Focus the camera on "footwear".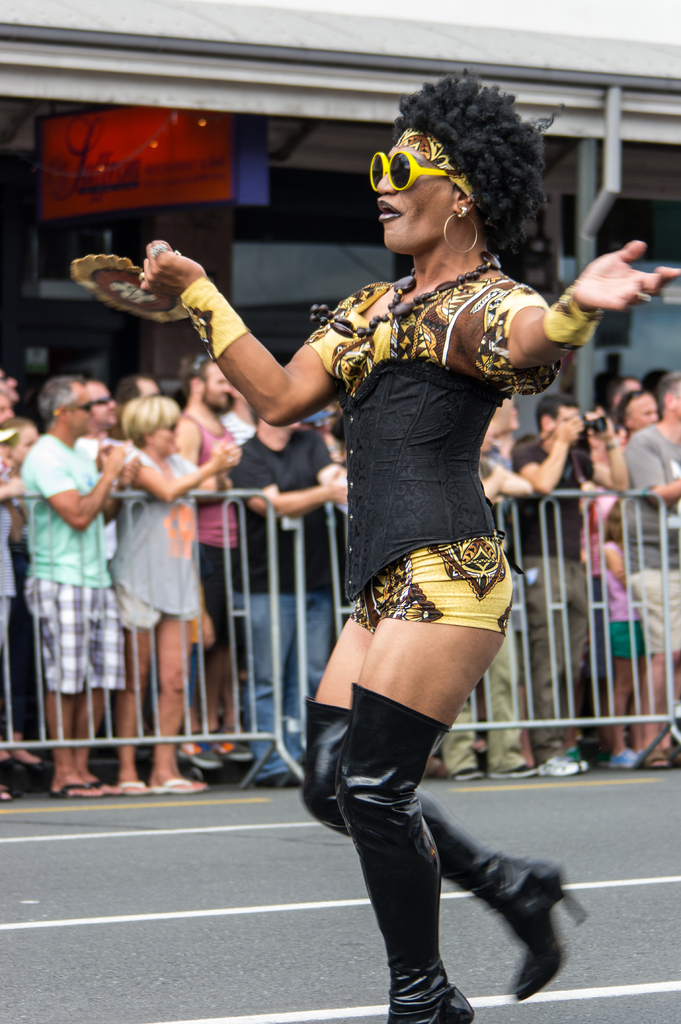
Focus region: 300 691 589 1005.
